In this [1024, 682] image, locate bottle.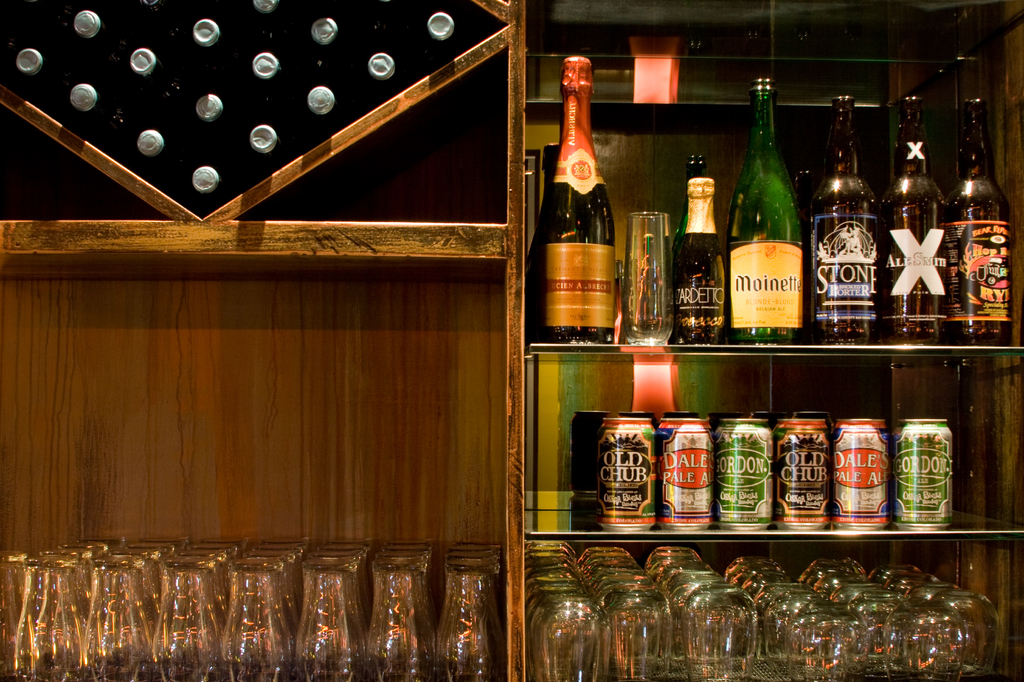
Bounding box: <region>423, 8, 457, 75</region>.
